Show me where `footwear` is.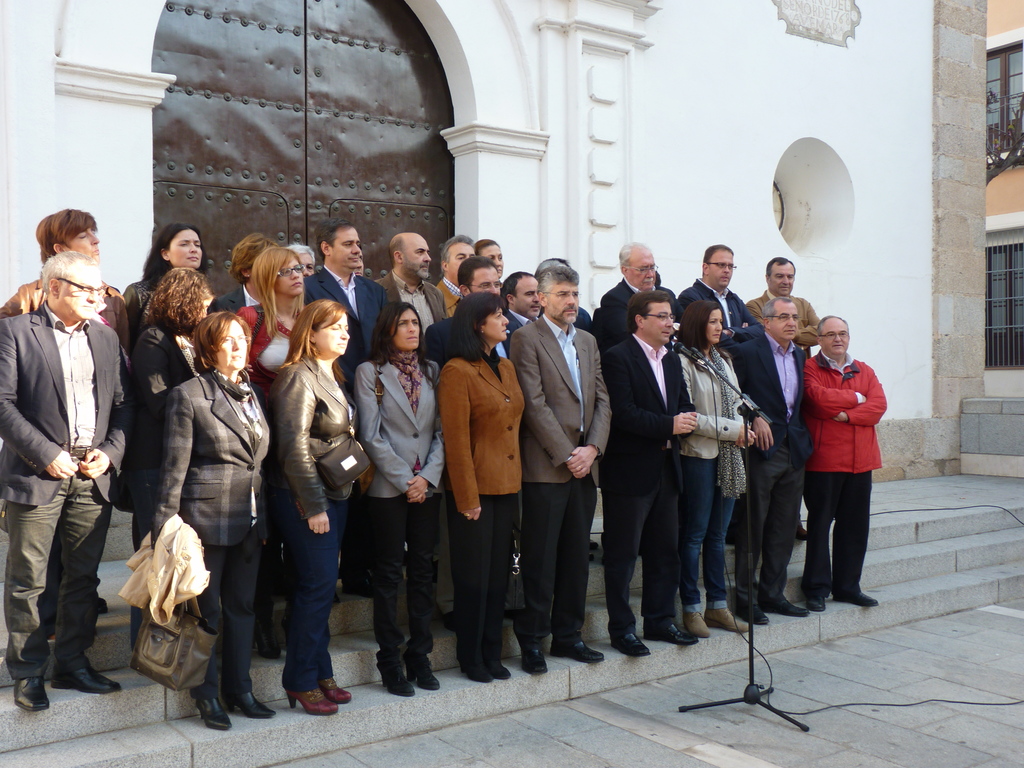
`footwear` is at detection(792, 514, 808, 539).
